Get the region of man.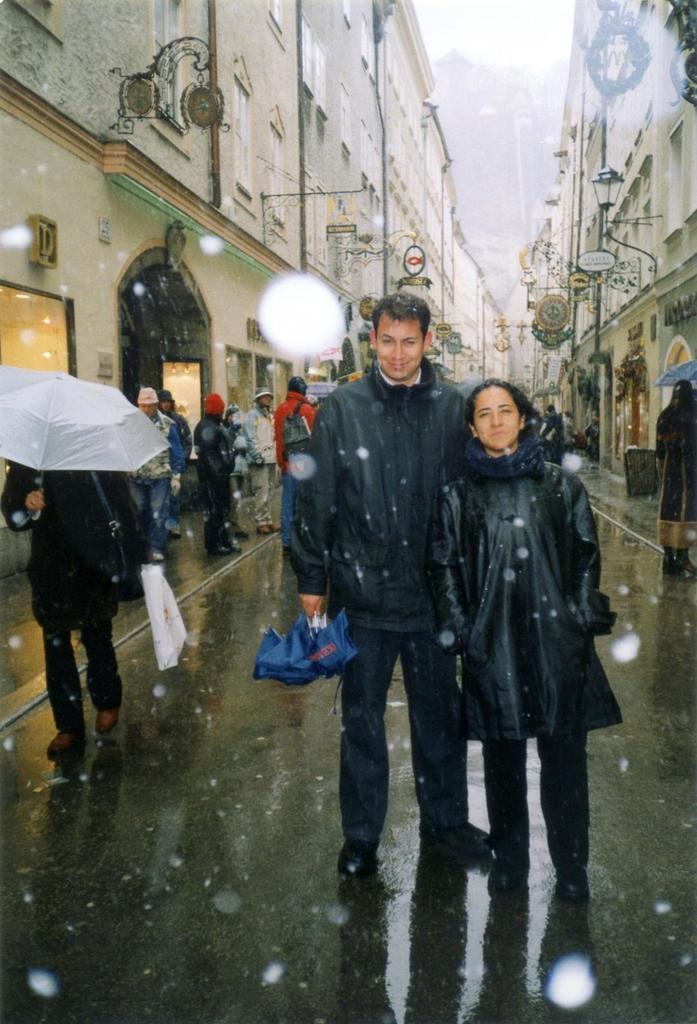
box=[129, 388, 187, 556].
